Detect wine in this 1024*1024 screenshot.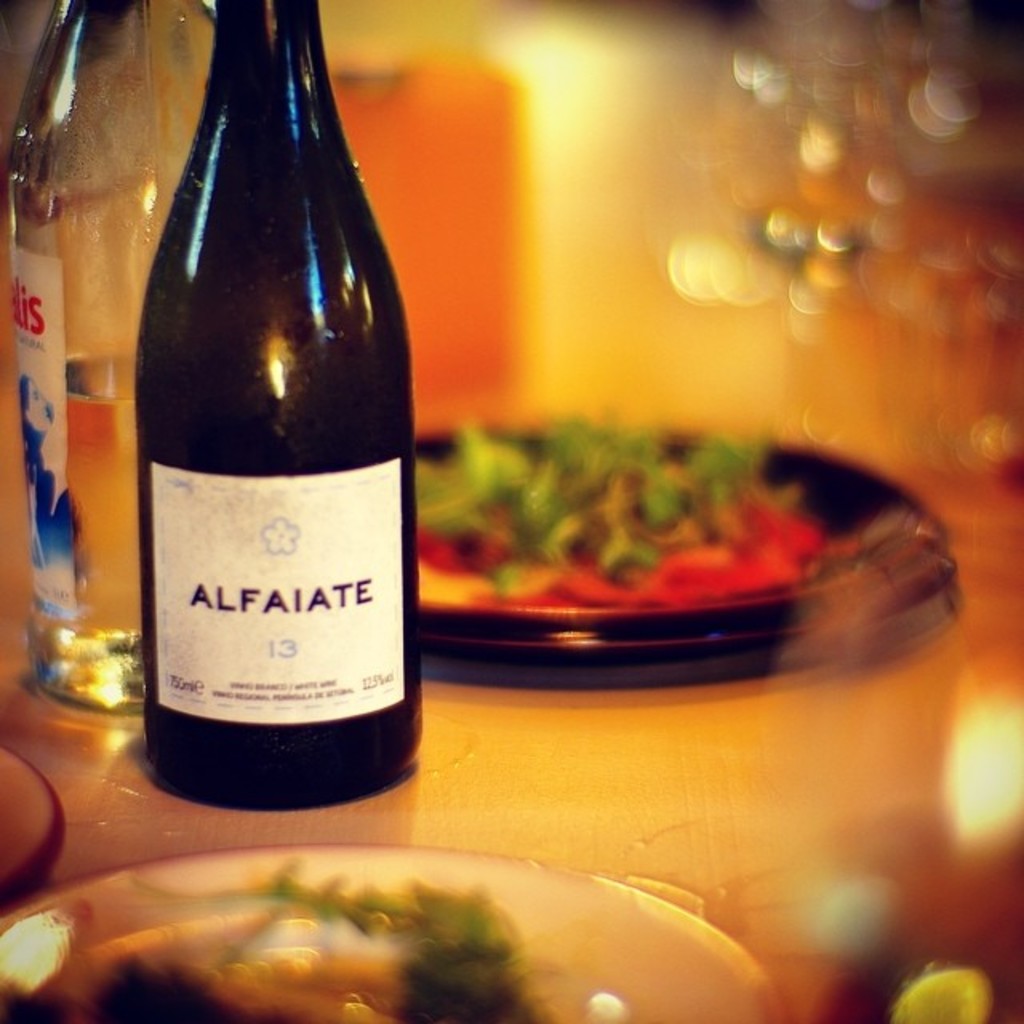
Detection: box=[125, 0, 414, 816].
